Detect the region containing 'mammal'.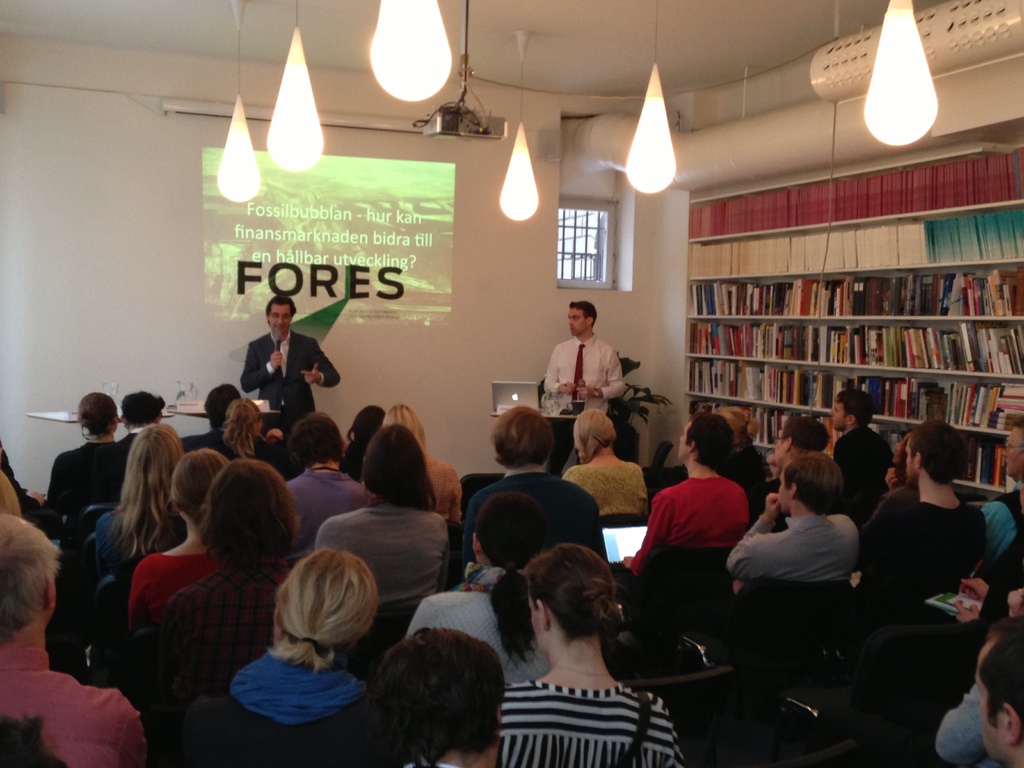
bbox(748, 416, 829, 524).
